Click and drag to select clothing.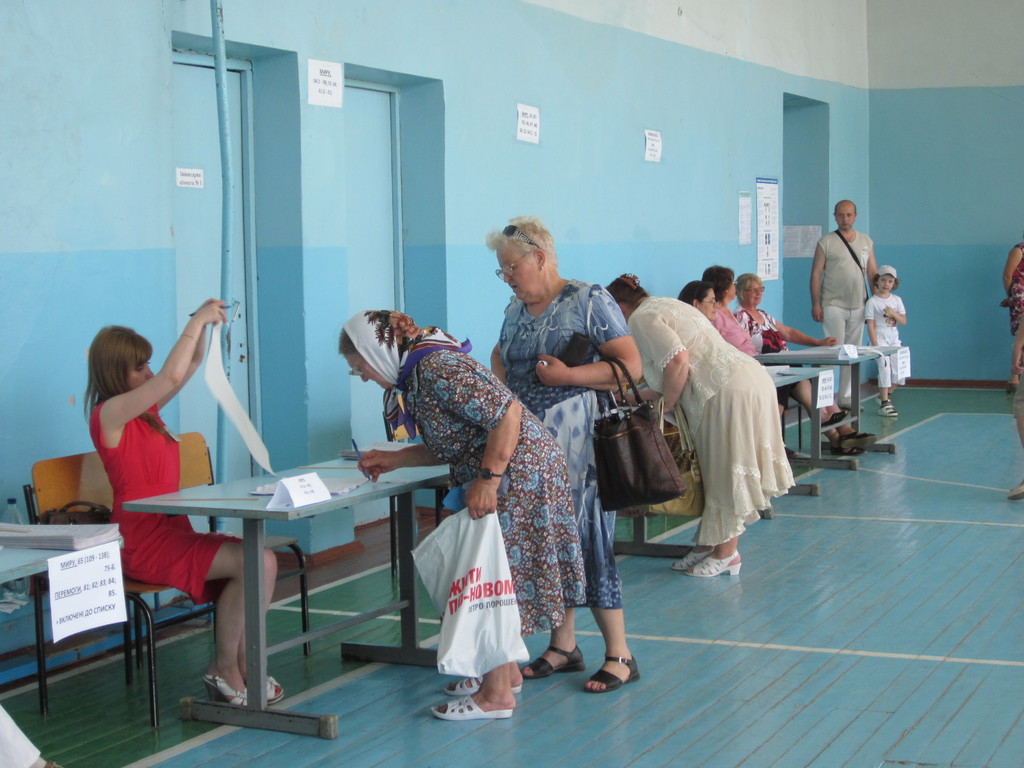
Selection: bbox=[710, 295, 757, 353].
